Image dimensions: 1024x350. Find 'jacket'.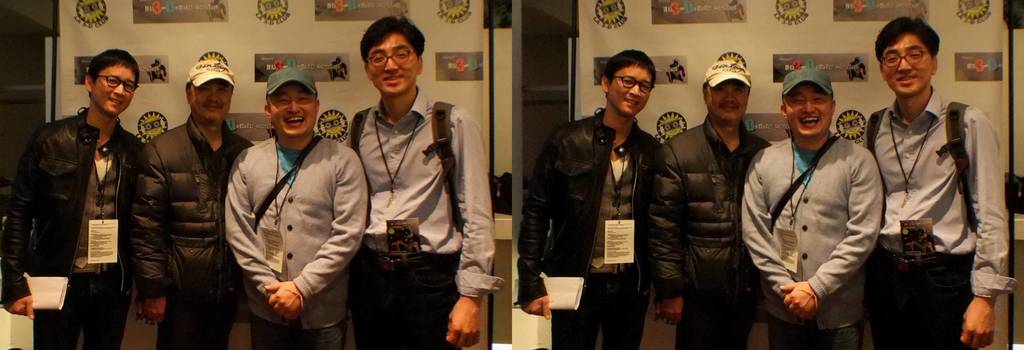
bbox(649, 117, 762, 315).
